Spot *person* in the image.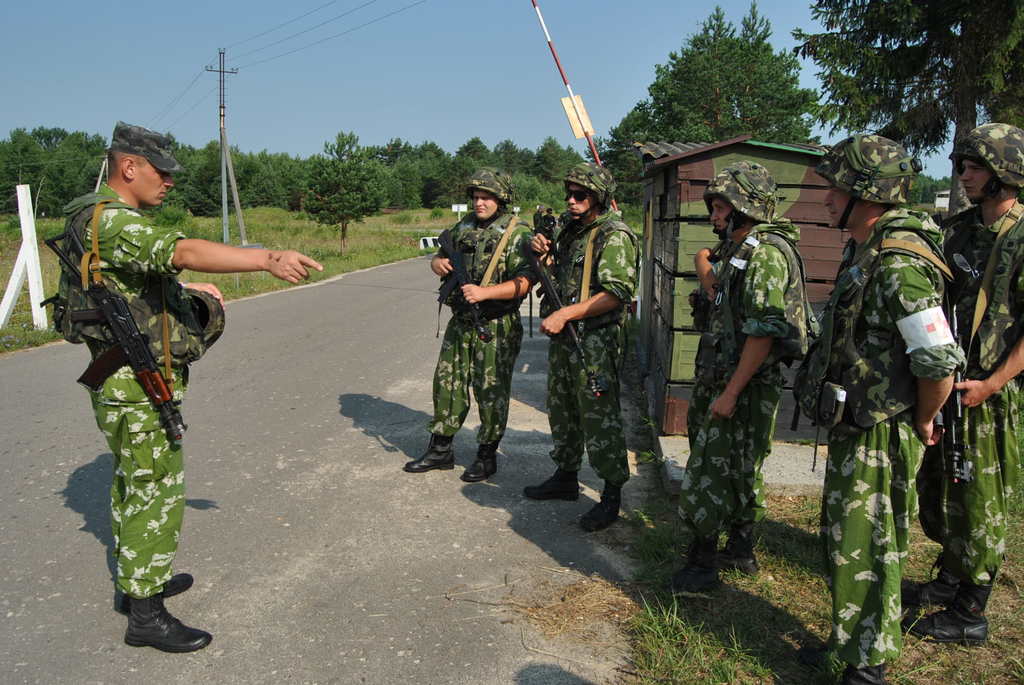
*person* found at pyautogui.locateOnScreen(817, 182, 954, 646).
